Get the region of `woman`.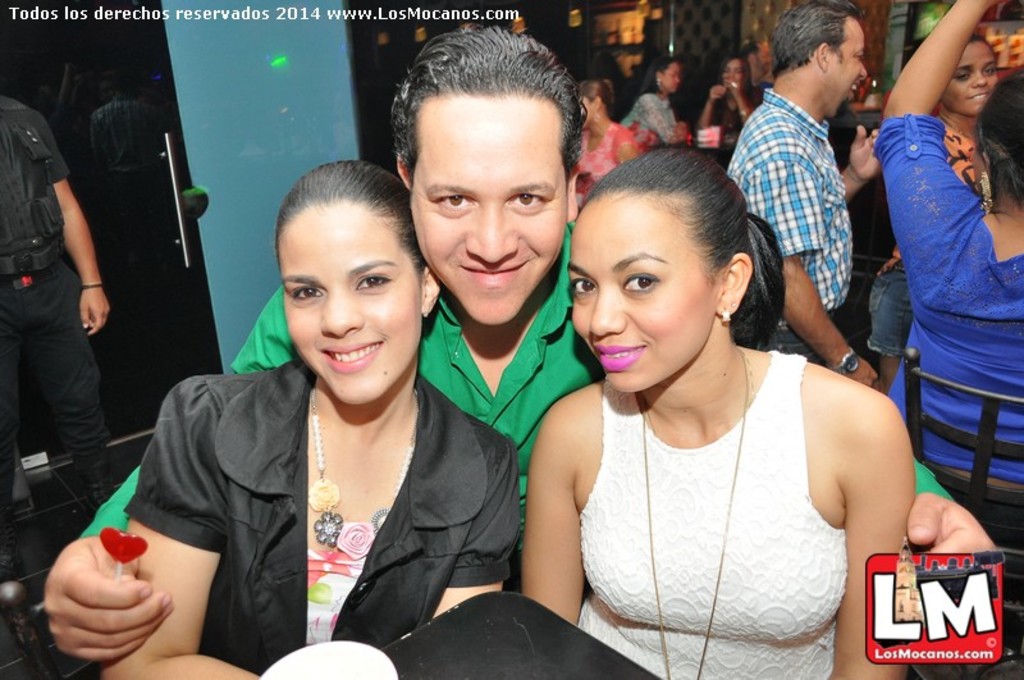
(621,61,687,147).
